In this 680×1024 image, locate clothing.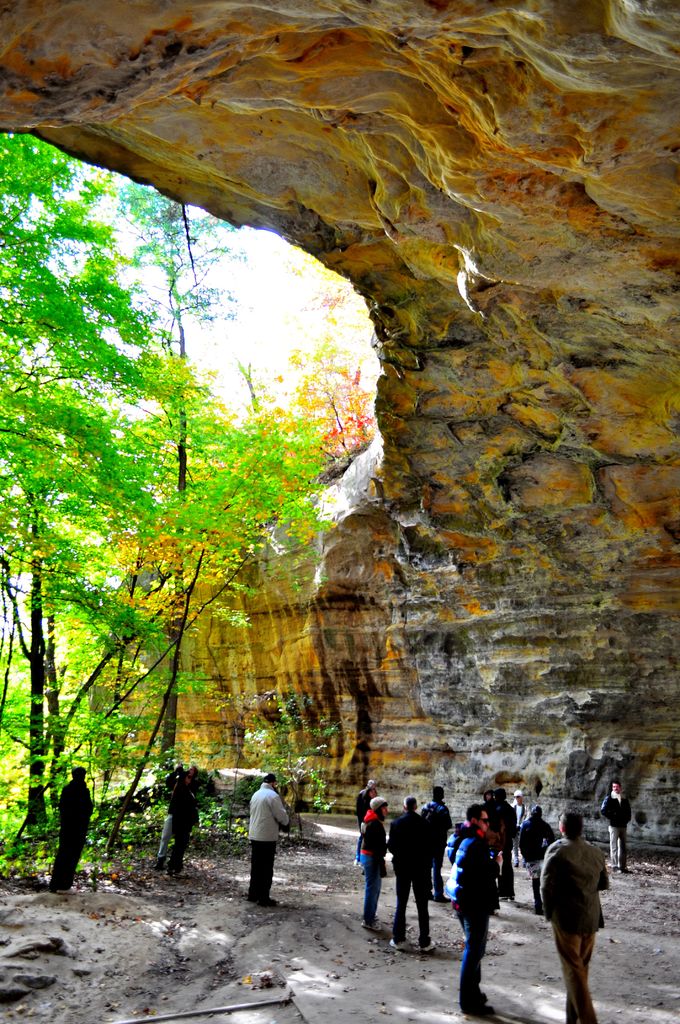
Bounding box: {"x1": 599, "y1": 796, "x2": 631, "y2": 862}.
